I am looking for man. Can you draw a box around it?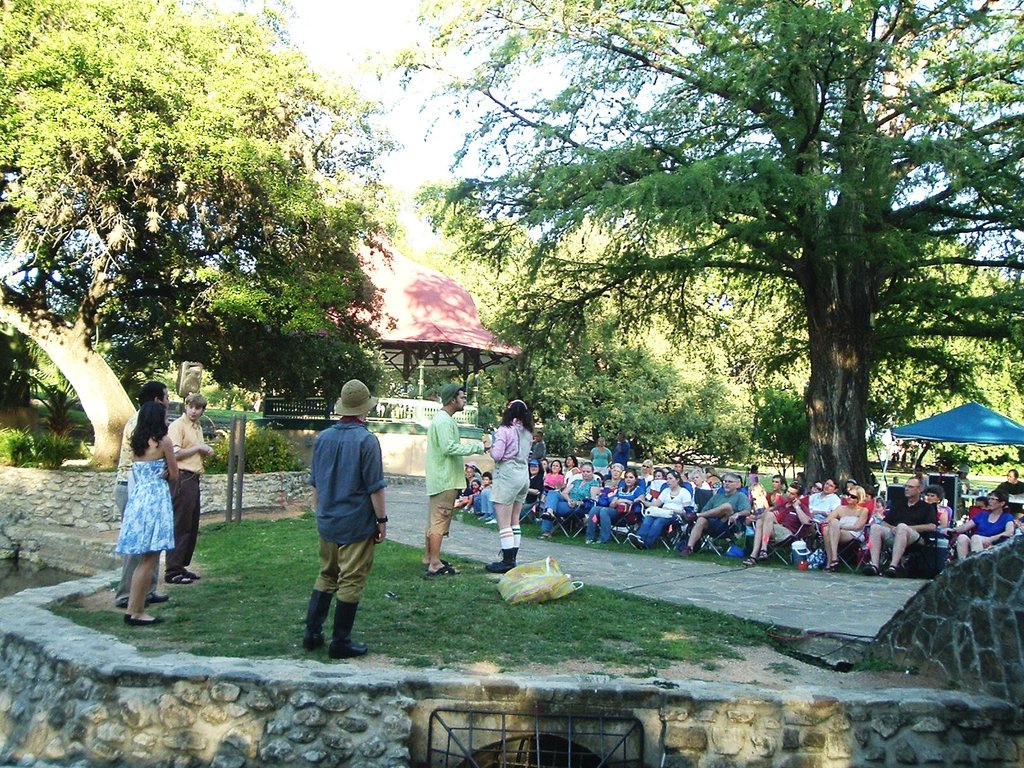
Sure, the bounding box is locate(988, 460, 1021, 525).
